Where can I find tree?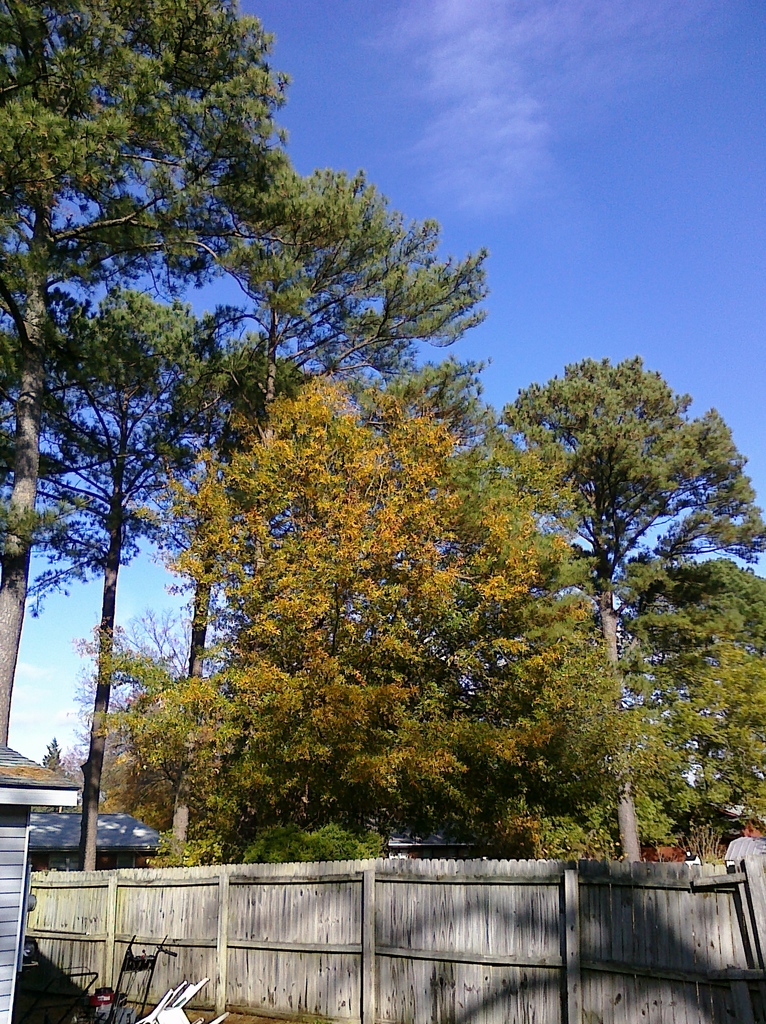
You can find it at [175, 147, 509, 861].
